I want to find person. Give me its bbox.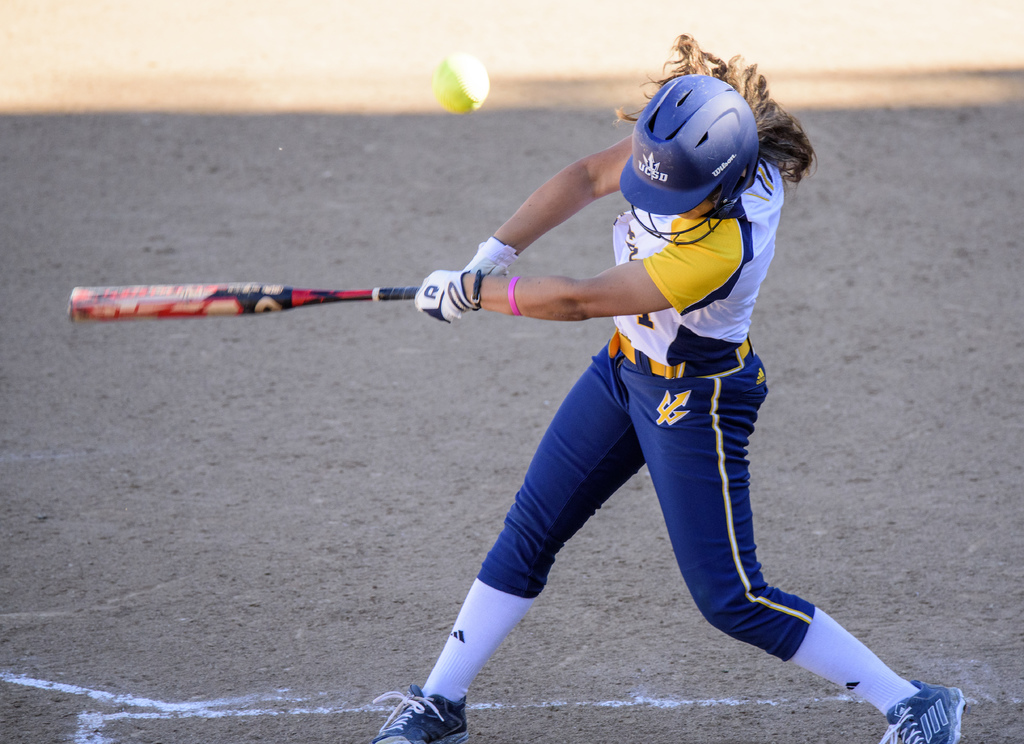
box(408, 25, 974, 743).
